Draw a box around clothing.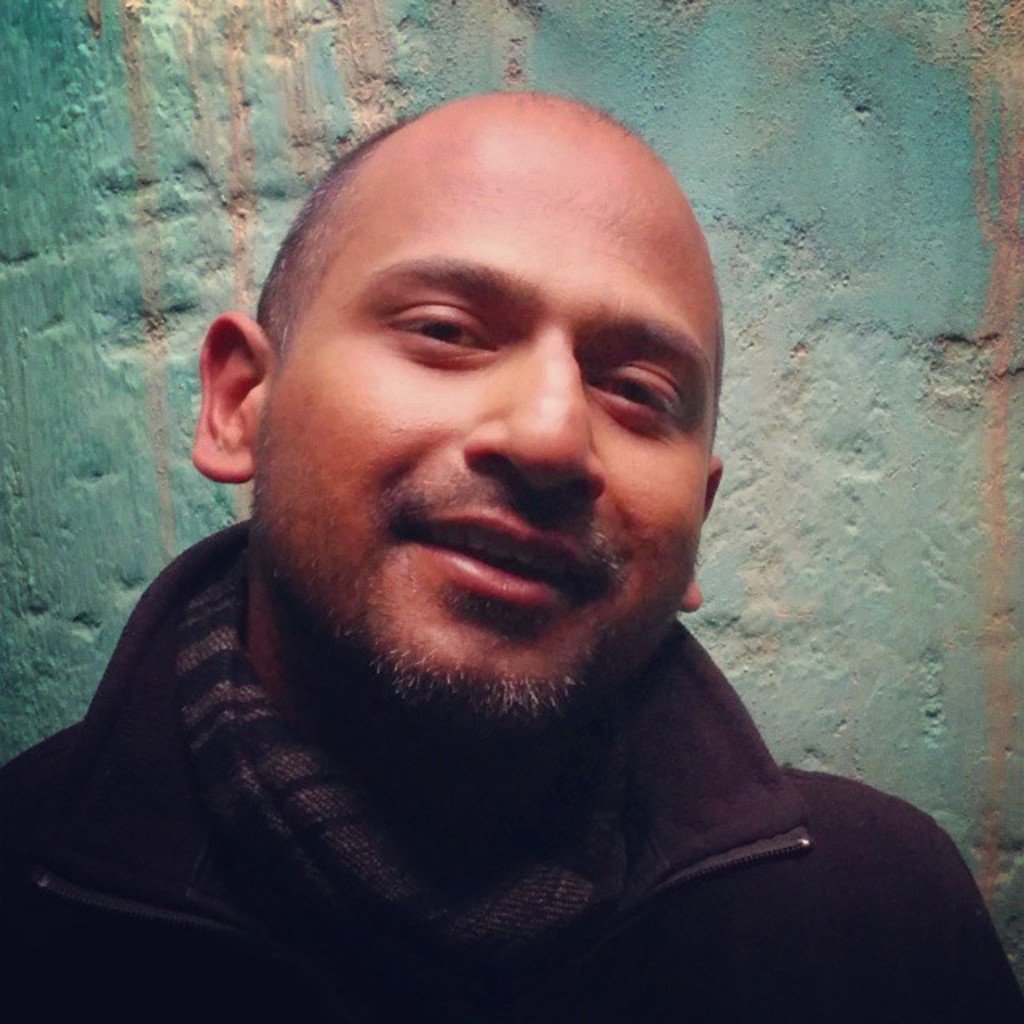
bbox(0, 530, 994, 995).
